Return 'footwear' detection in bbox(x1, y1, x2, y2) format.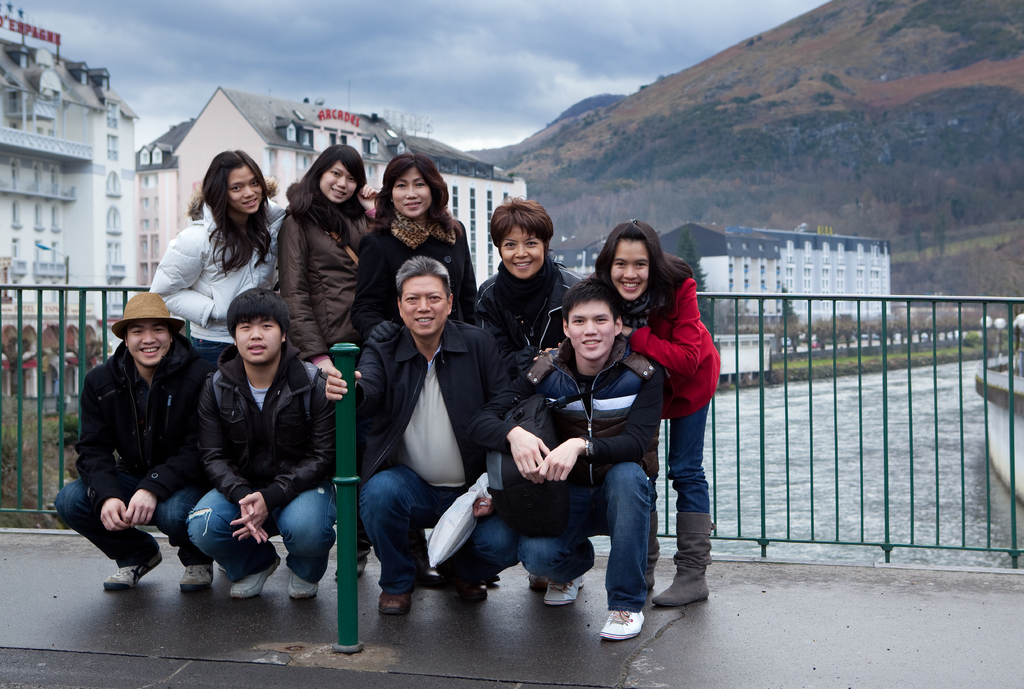
bbox(592, 589, 657, 656).
